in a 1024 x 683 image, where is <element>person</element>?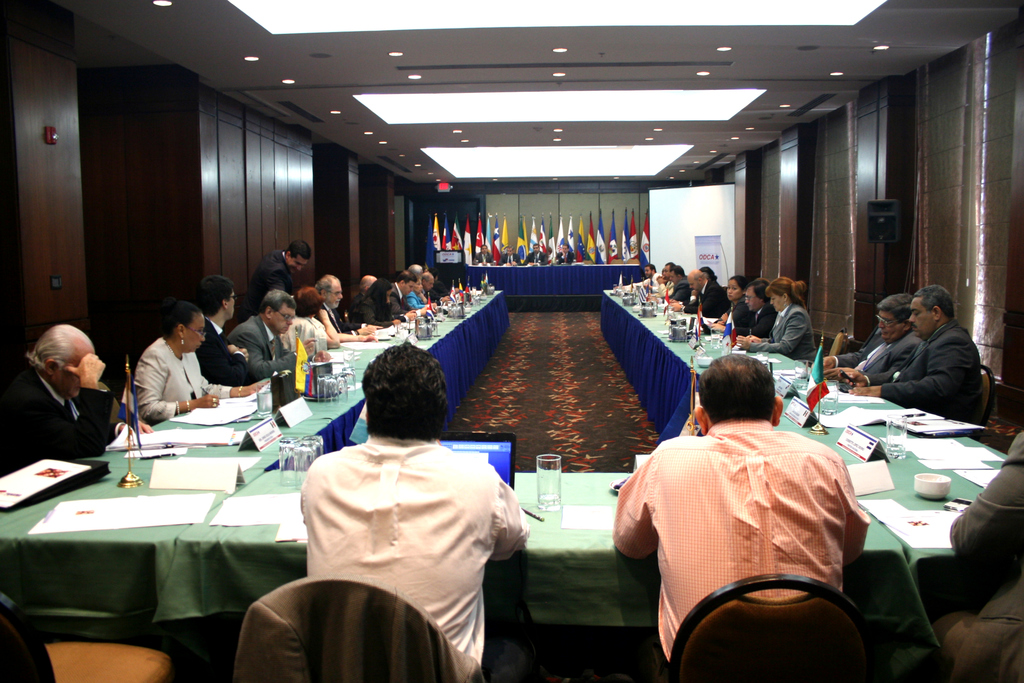
300,334,526,682.
